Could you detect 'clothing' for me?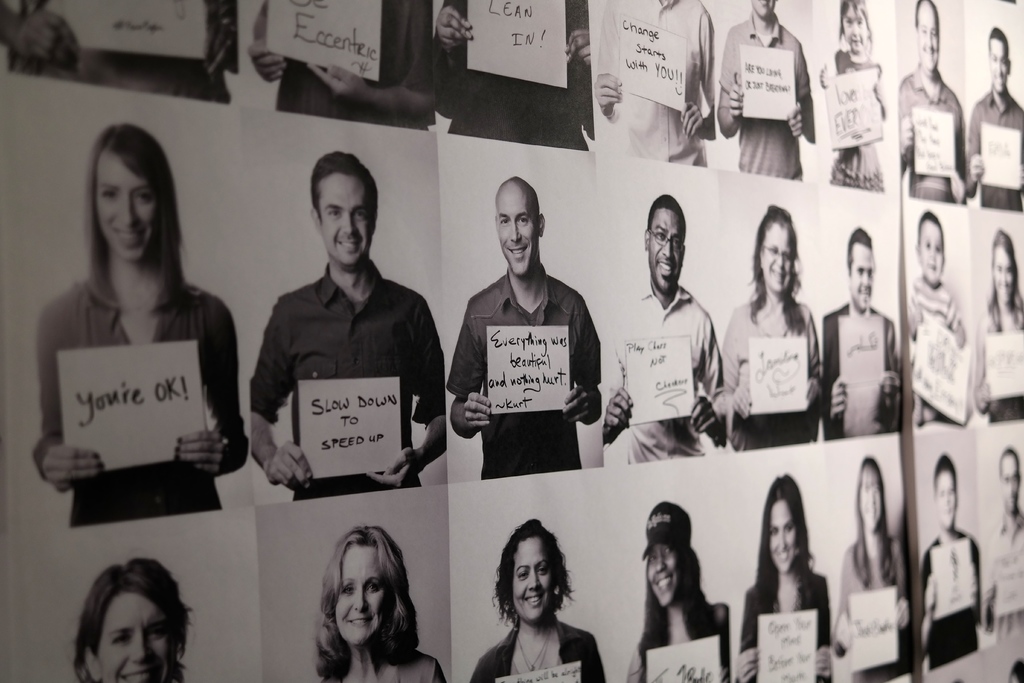
Detection result: (900,64,968,204).
